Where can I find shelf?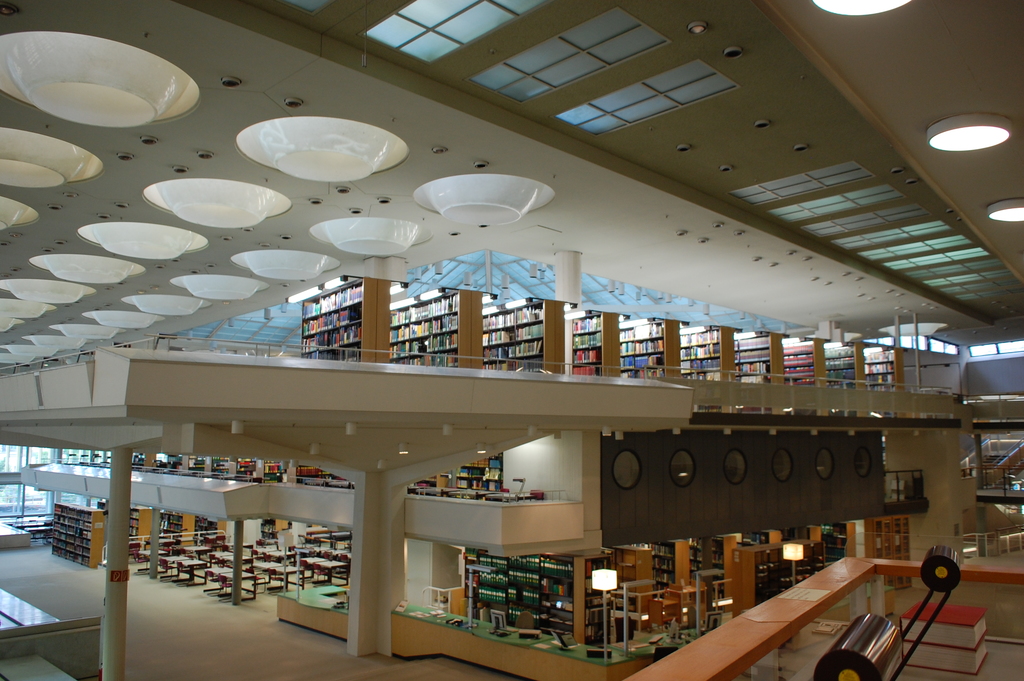
You can find it at box(619, 314, 674, 374).
